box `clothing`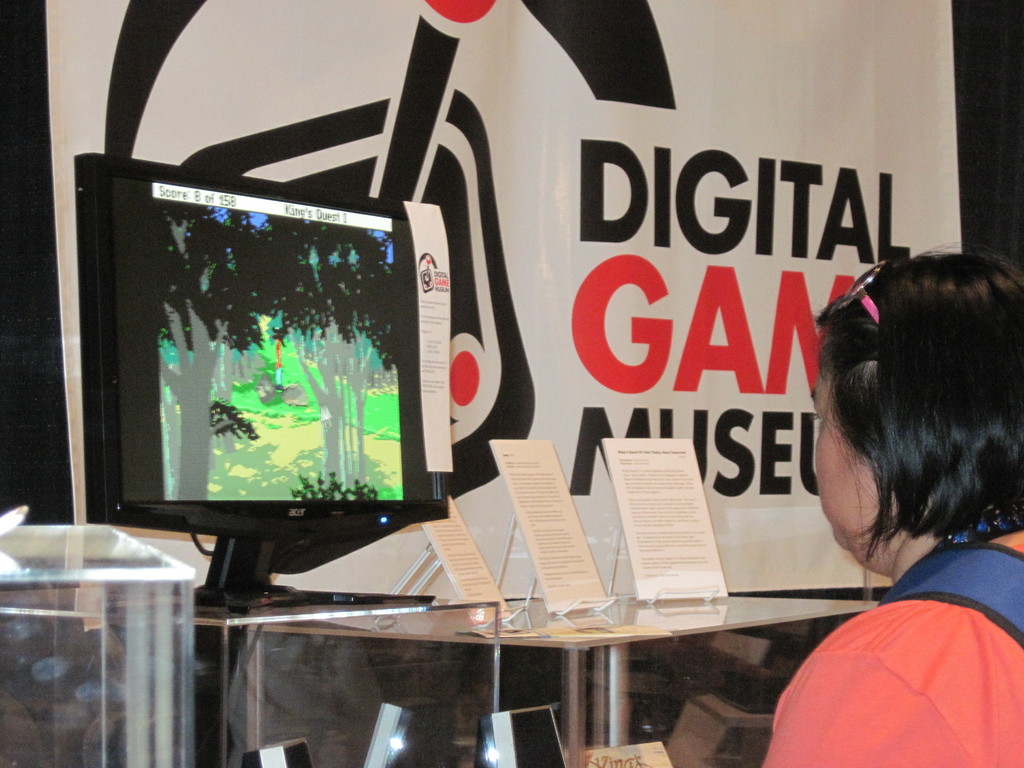
box=[748, 504, 1020, 767]
